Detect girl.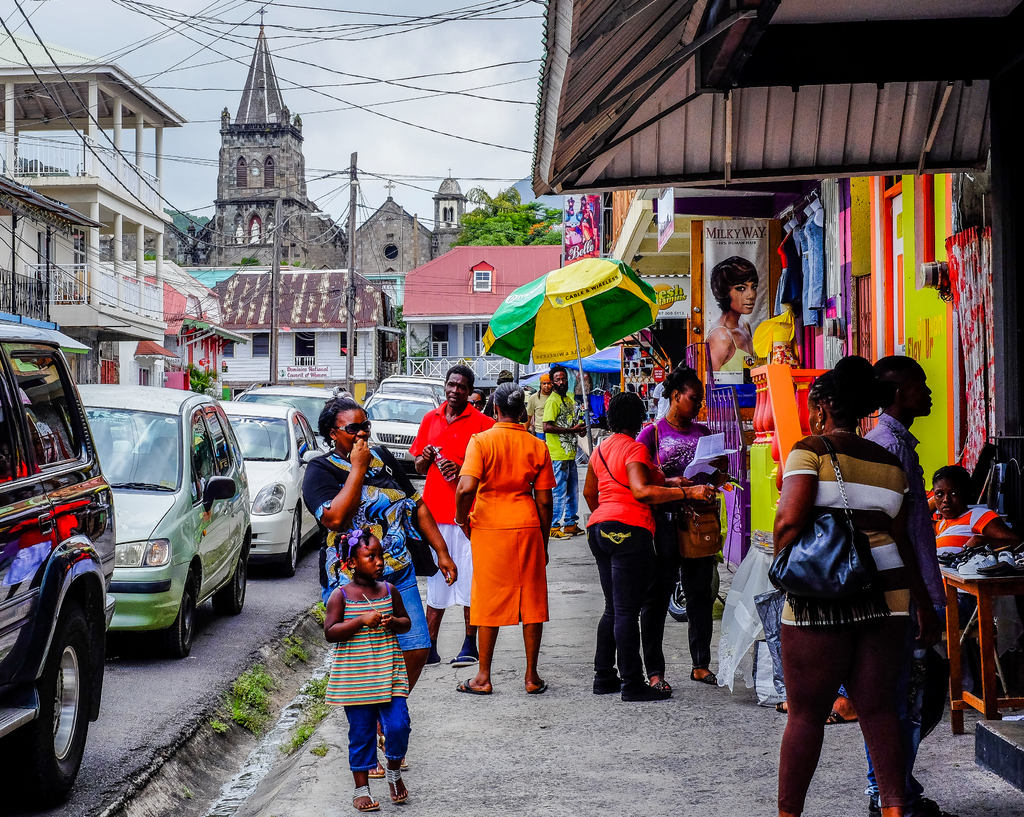
Detected at pyautogui.locateOnScreen(324, 525, 413, 813).
